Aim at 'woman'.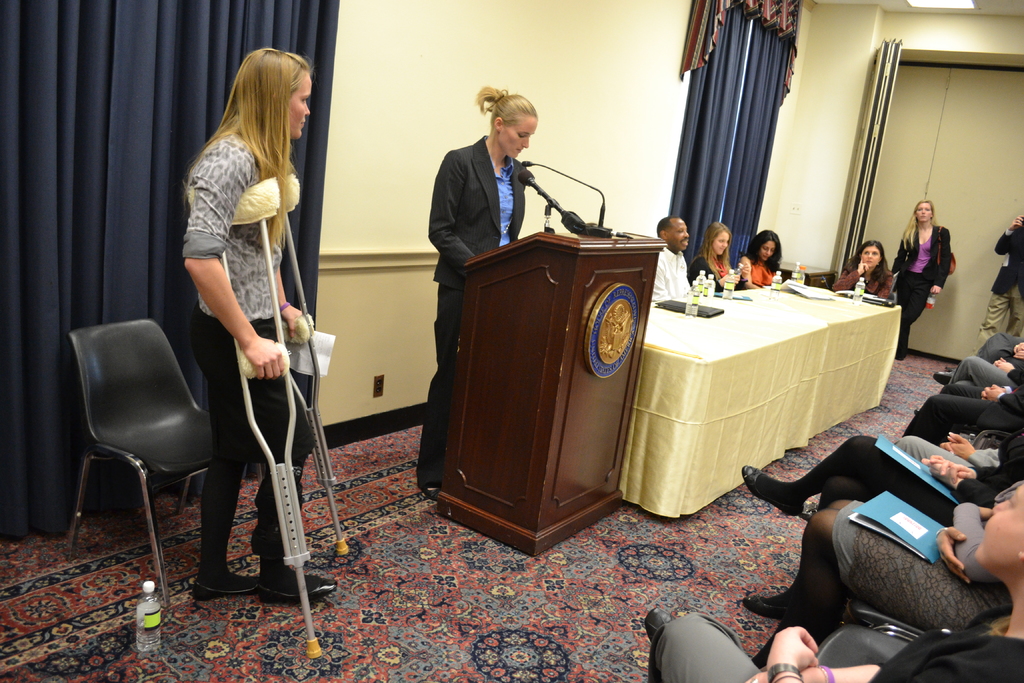
Aimed at rect(417, 85, 541, 495).
